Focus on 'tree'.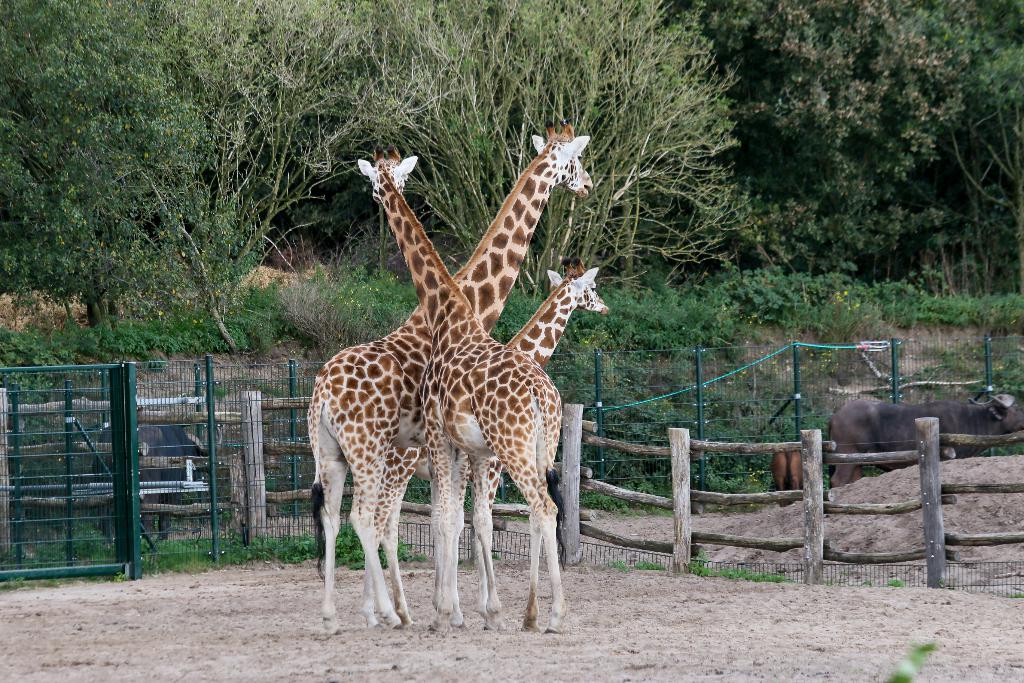
Focused at [x1=729, y1=4, x2=1023, y2=304].
